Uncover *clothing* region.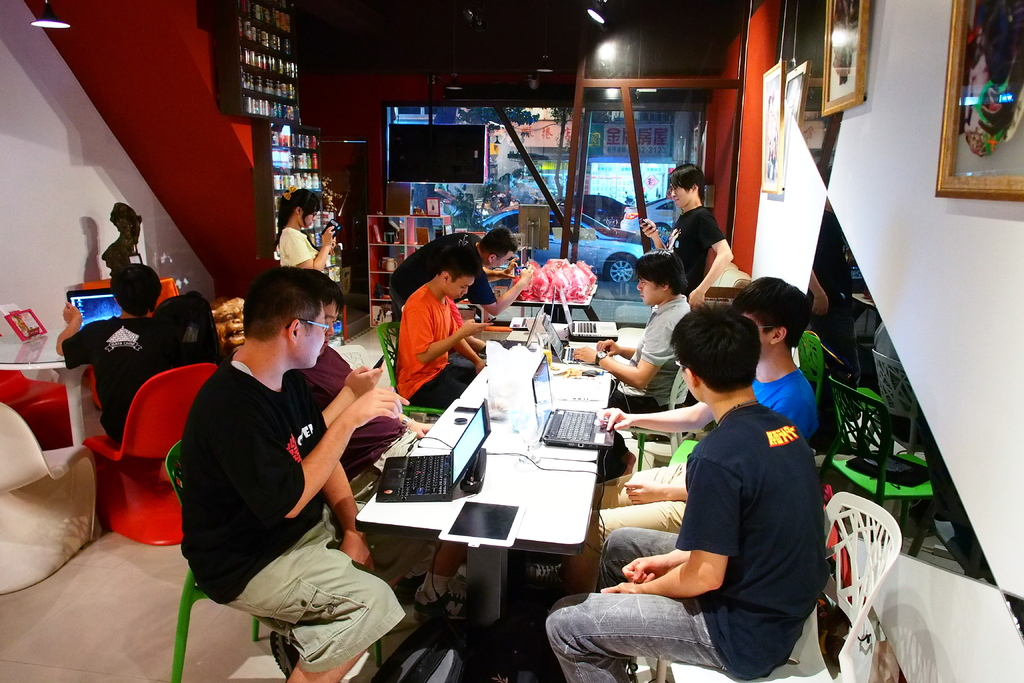
Uncovered: {"x1": 751, "y1": 356, "x2": 819, "y2": 448}.
